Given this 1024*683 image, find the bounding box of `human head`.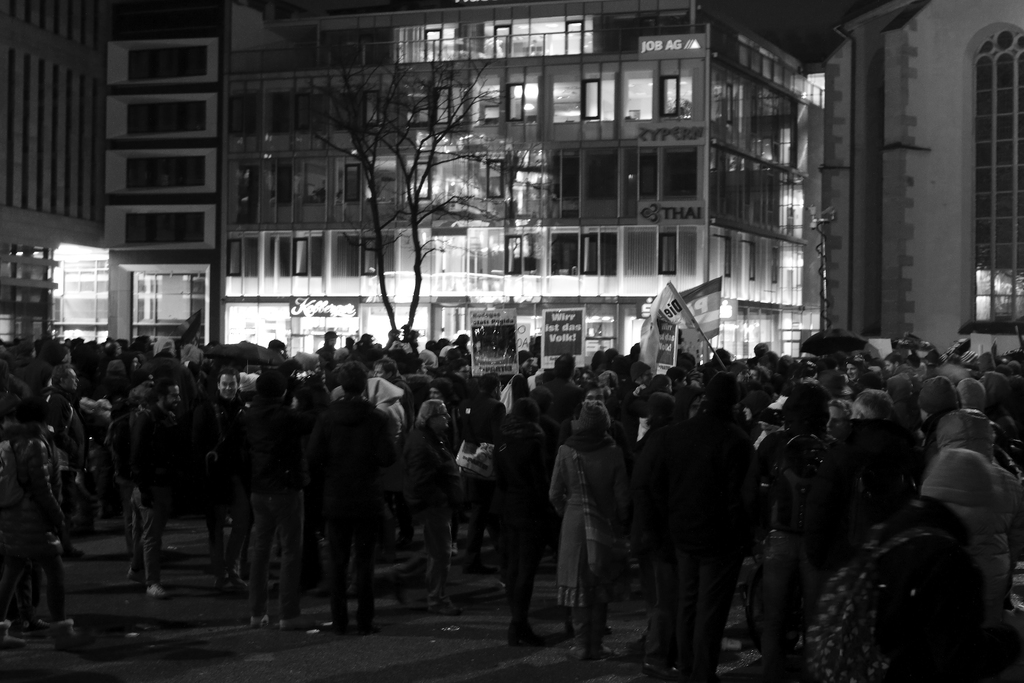
757:350:780:375.
